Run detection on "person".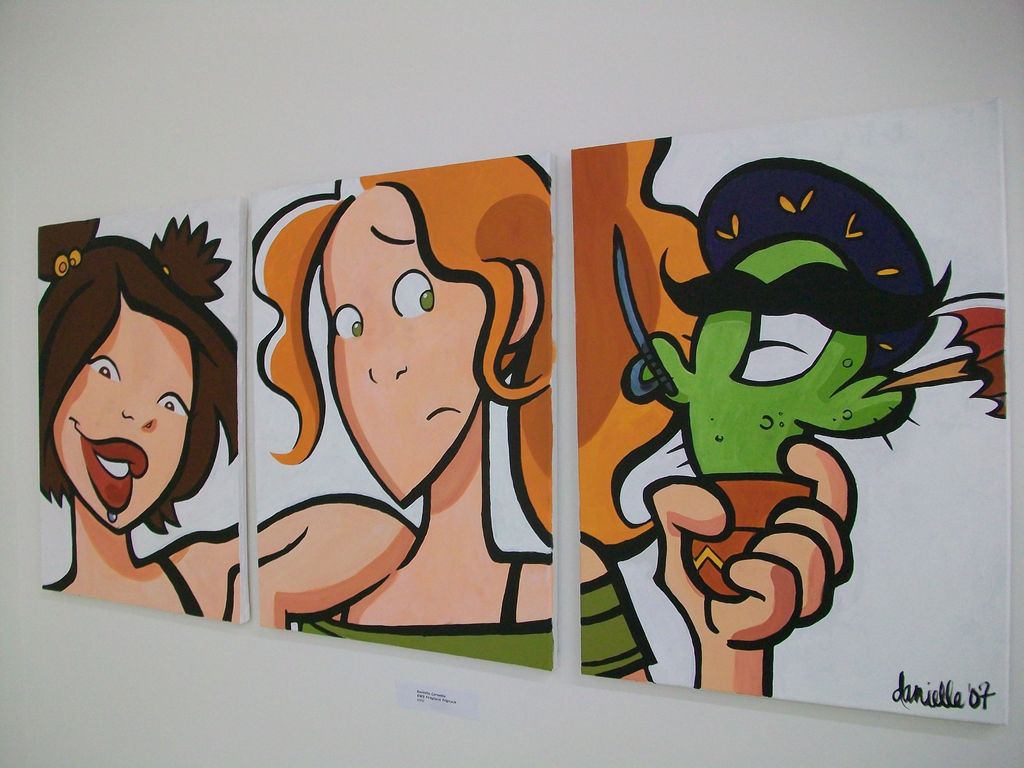
Result: <bbox>257, 163, 854, 666</bbox>.
